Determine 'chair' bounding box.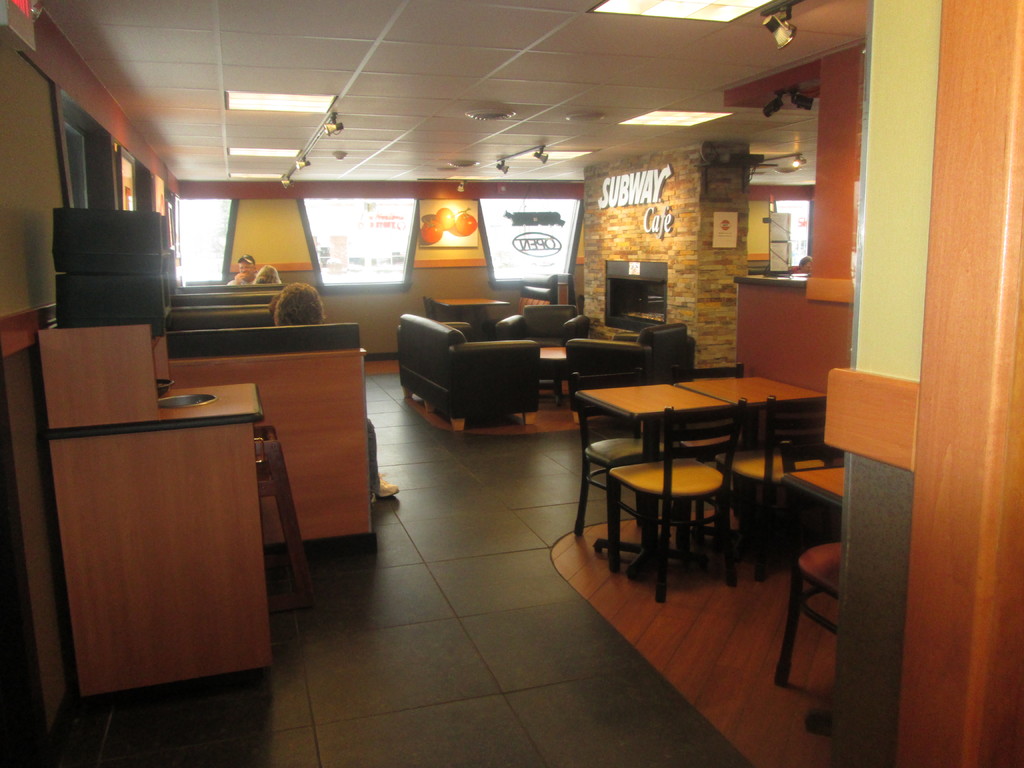
Determined: crop(425, 300, 440, 321).
